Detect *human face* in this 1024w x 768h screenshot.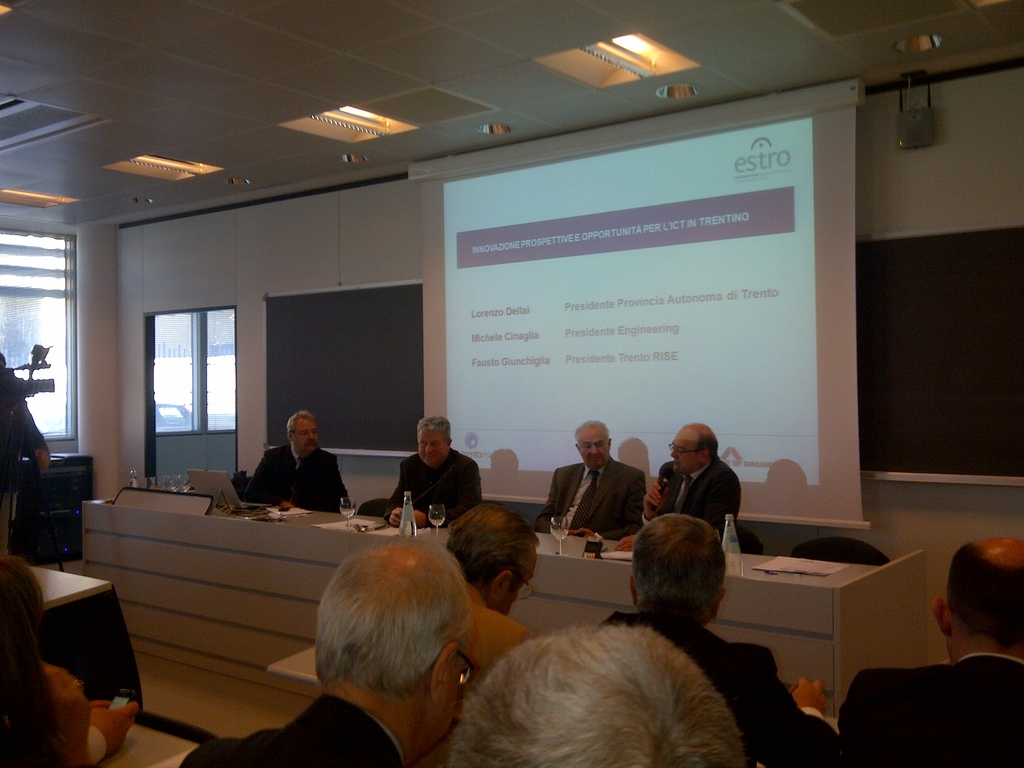
Detection: l=670, t=429, r=699, b=477.
